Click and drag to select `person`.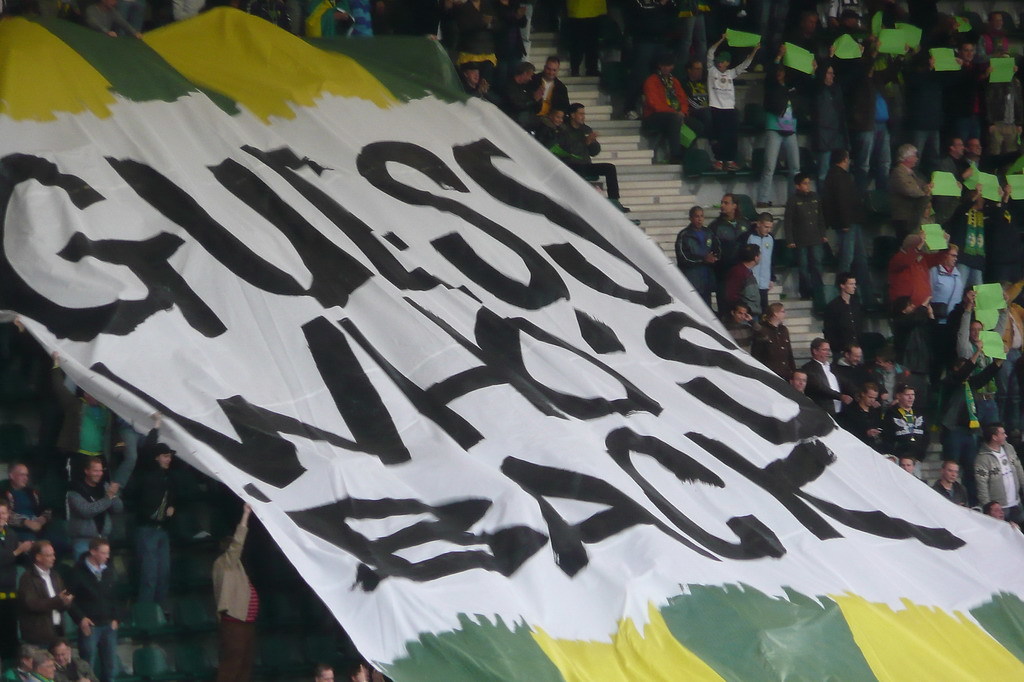
Selection: (675, 205, 720, 310).
